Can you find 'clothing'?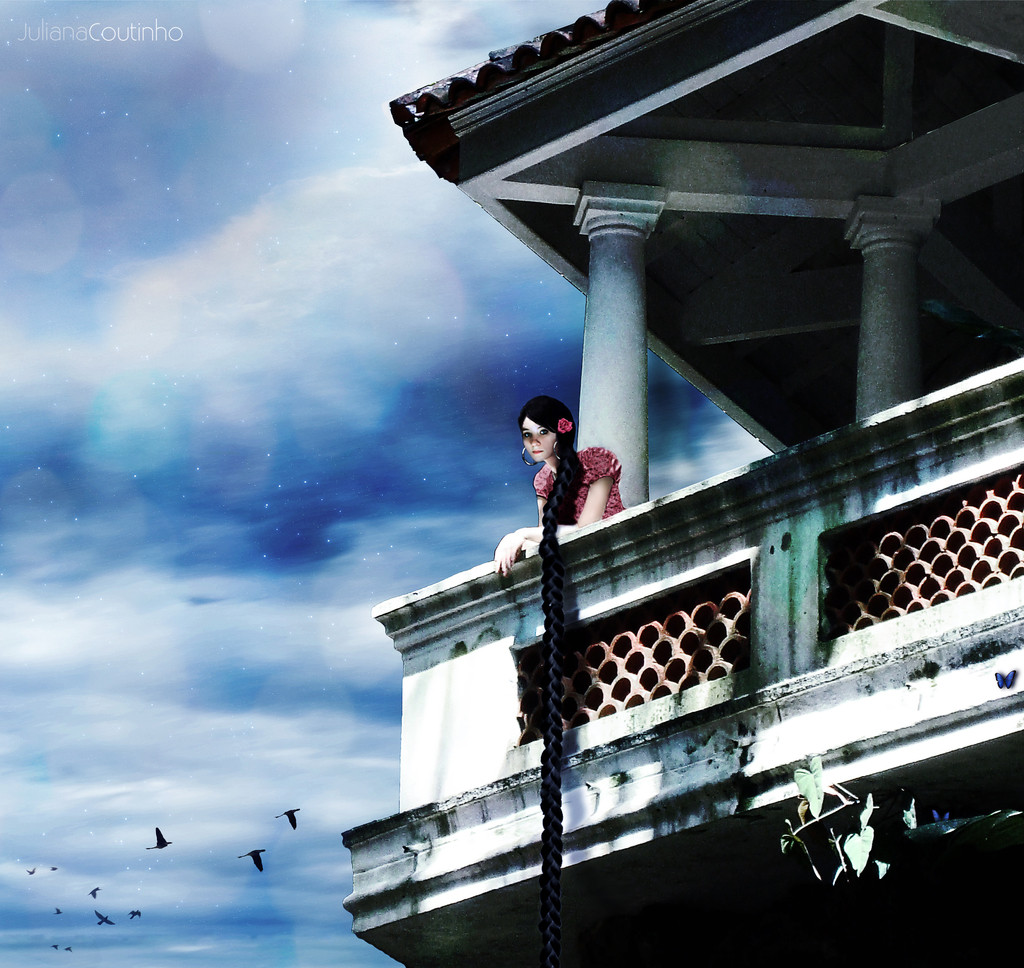
Yes, bounding box: x1=529 y1=438 x2=646 y2=530.
